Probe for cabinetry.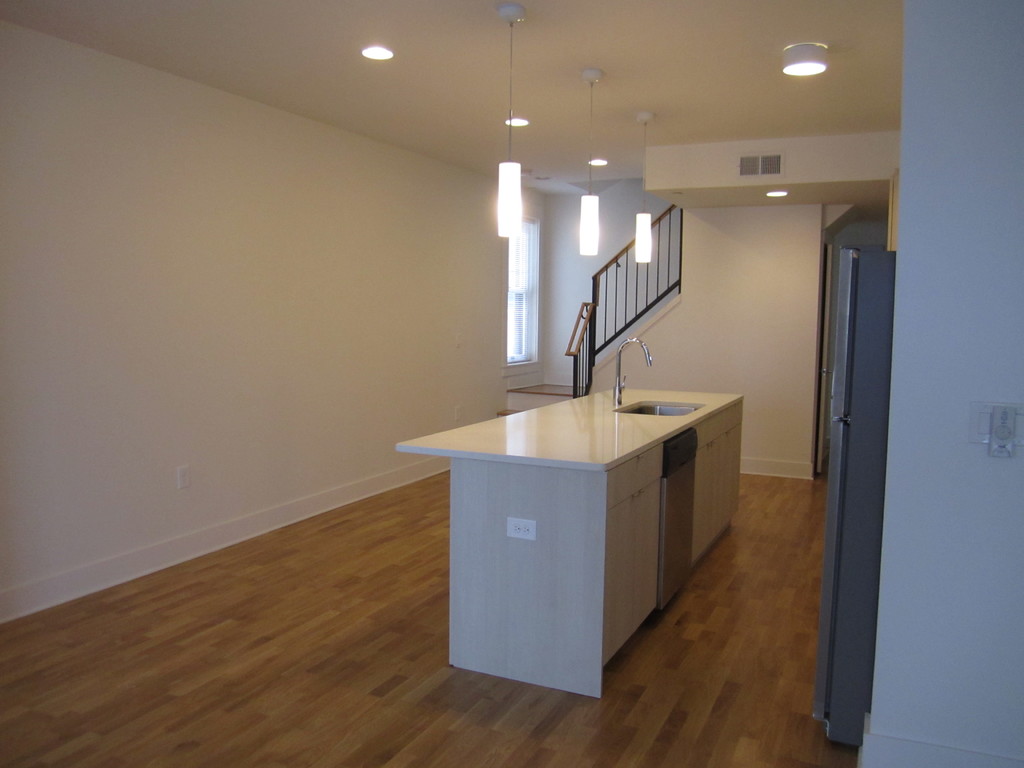
Probe result: box=[391, 359, 763, 720].
